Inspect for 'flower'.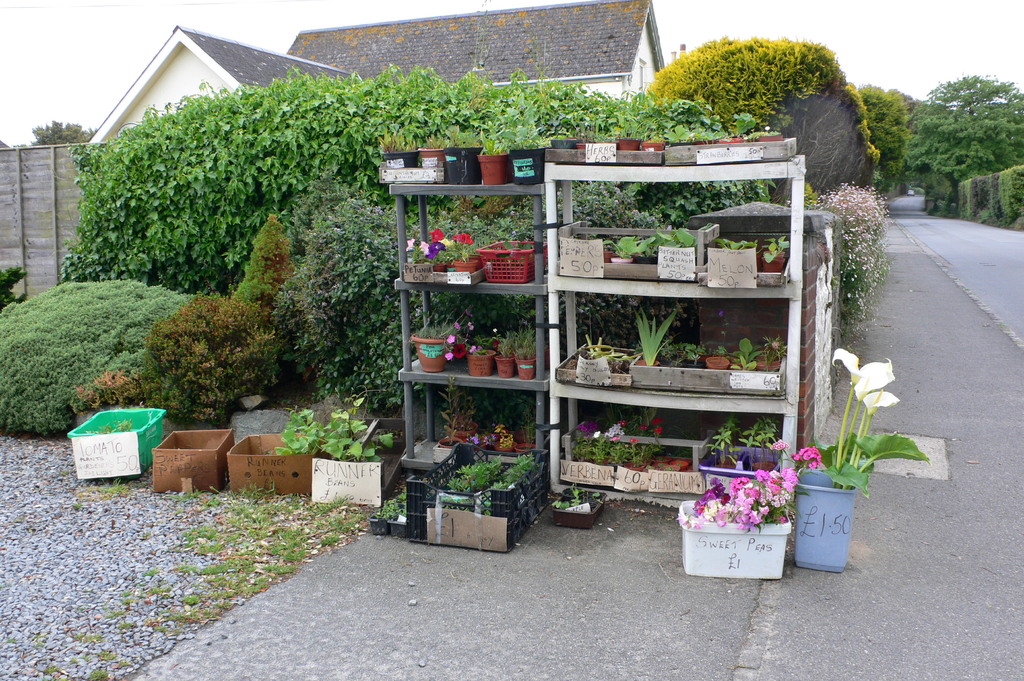
Inspection: [x1=407, y1=238, x2=436, y2=258].
